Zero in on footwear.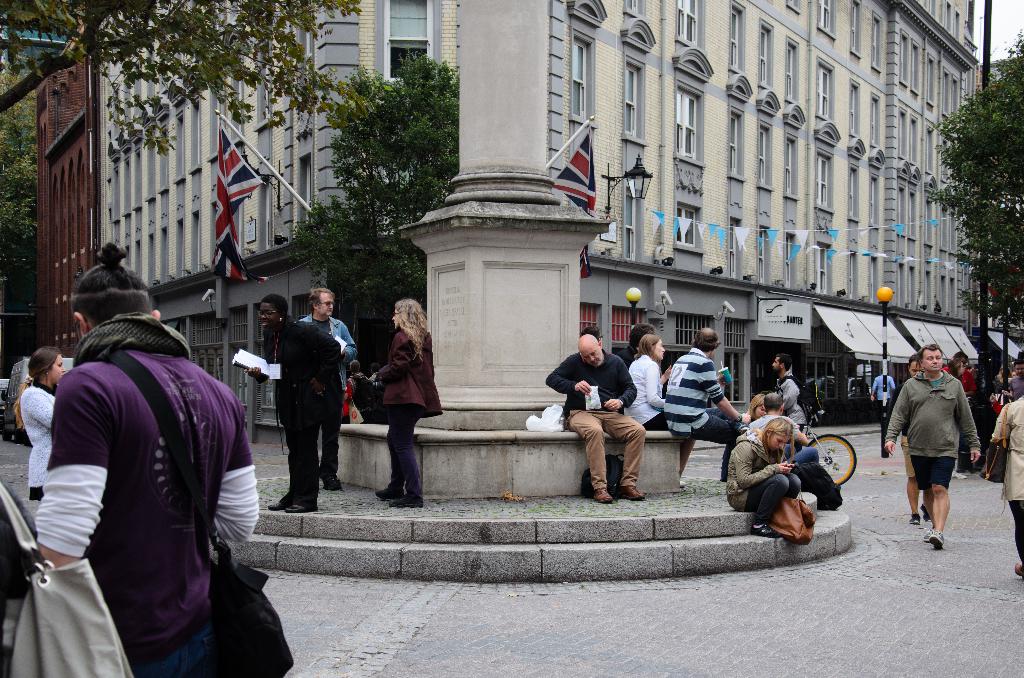
Zeroed in: 680 481 687 489.
